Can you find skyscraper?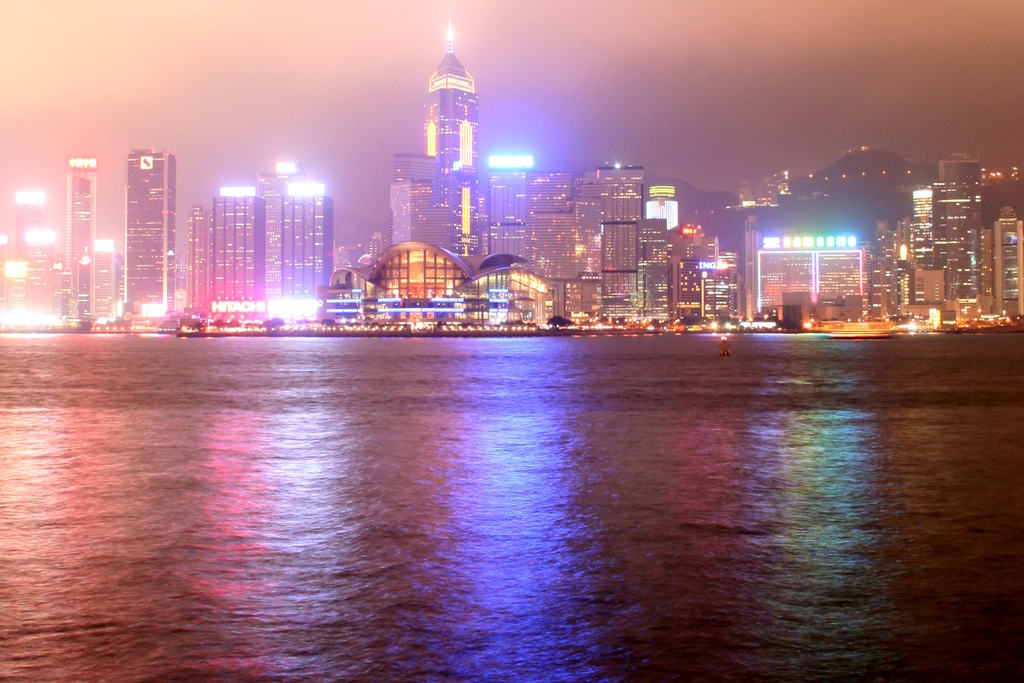
Yes, bounding box: 1,188,72,321.
